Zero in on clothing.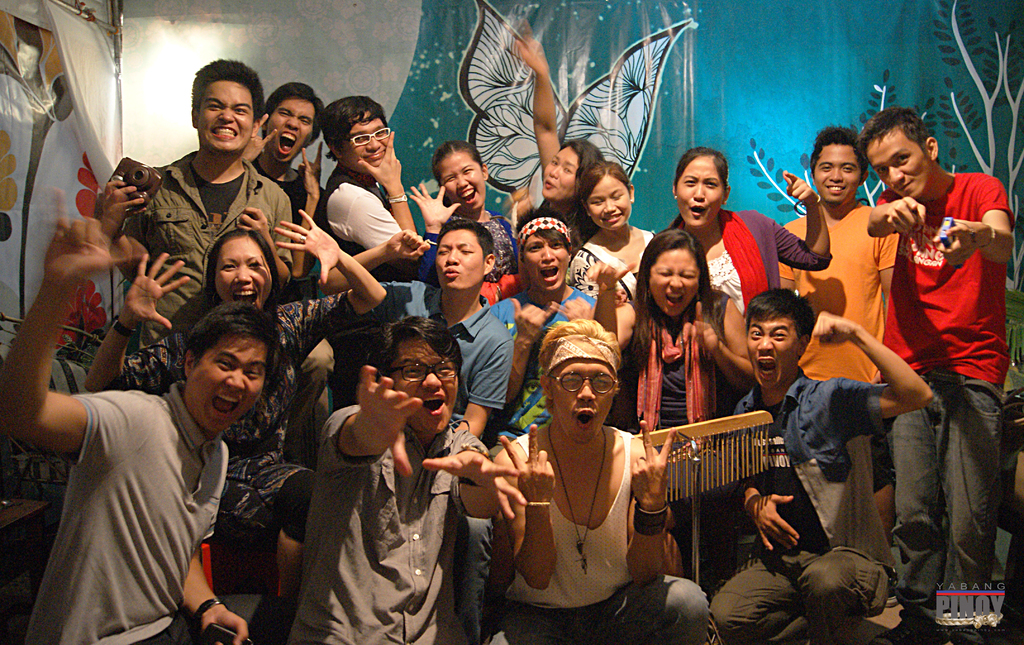
Zeroed in: <region>28, 371, 237, 644</region>.
